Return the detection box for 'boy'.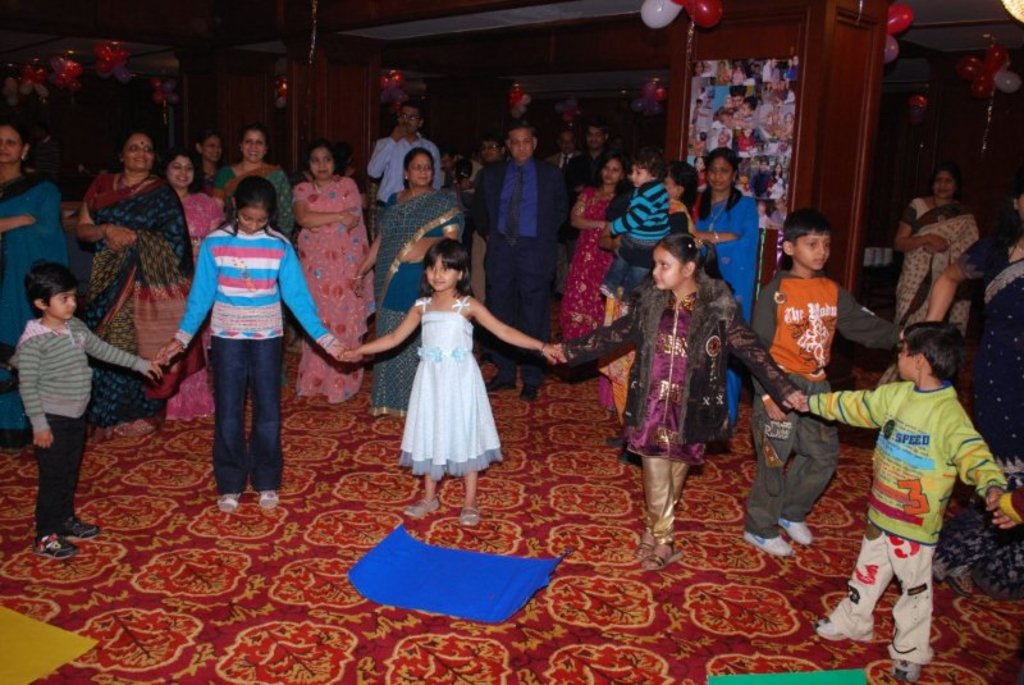
(left=740, top=205, right=914, bottom=566).
